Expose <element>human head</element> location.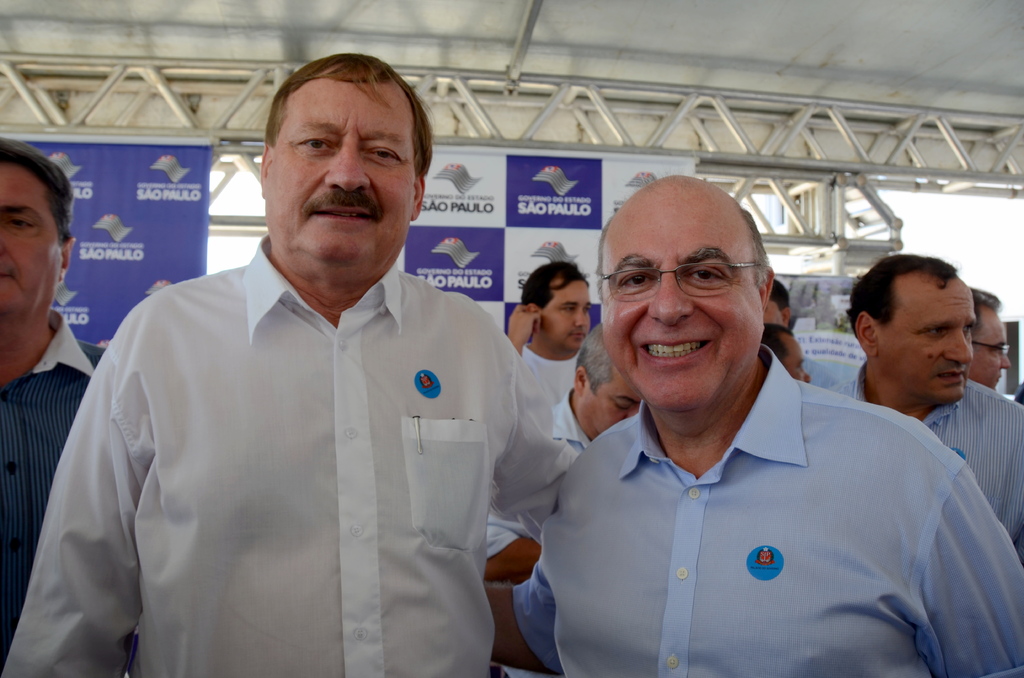
Exposed at [x1=601, y1=170, x2=777, y2=409].
